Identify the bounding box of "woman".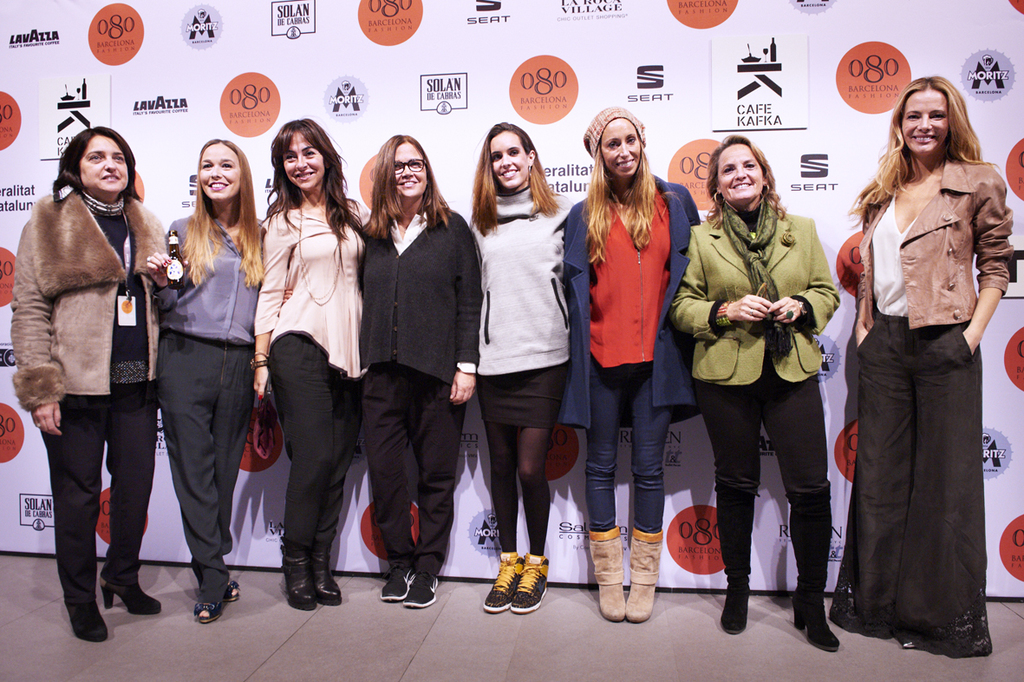
bbox=(849, 77, 1020, 659).
